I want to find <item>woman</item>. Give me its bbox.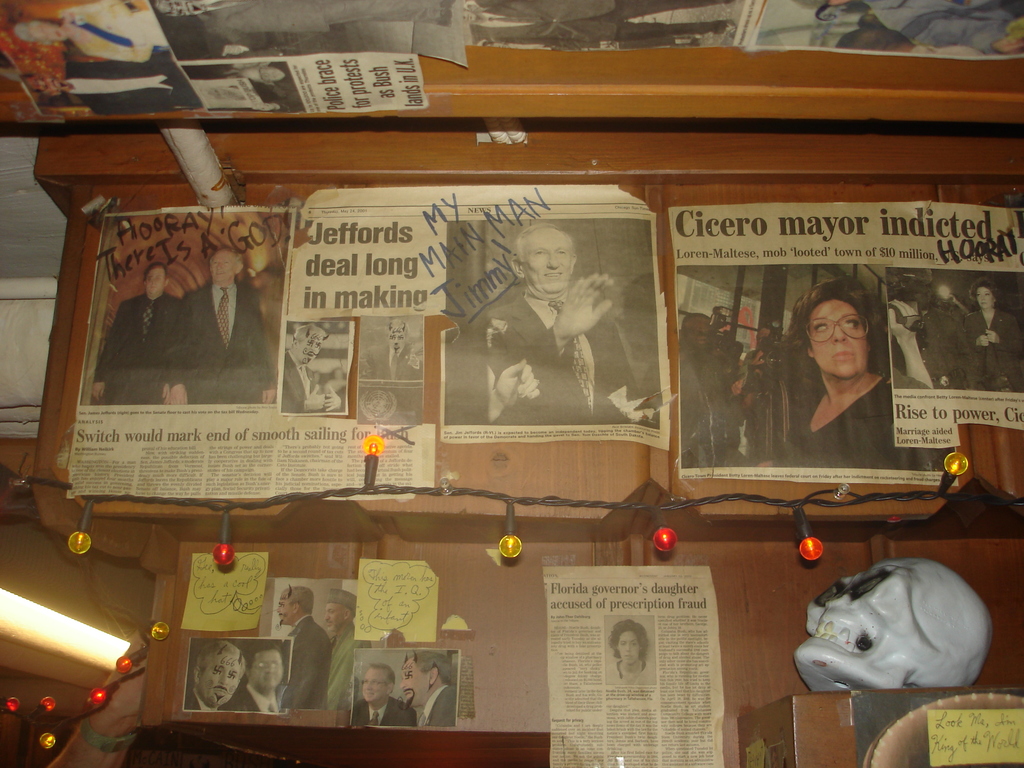
detection(966, 276, 1023, 396).
